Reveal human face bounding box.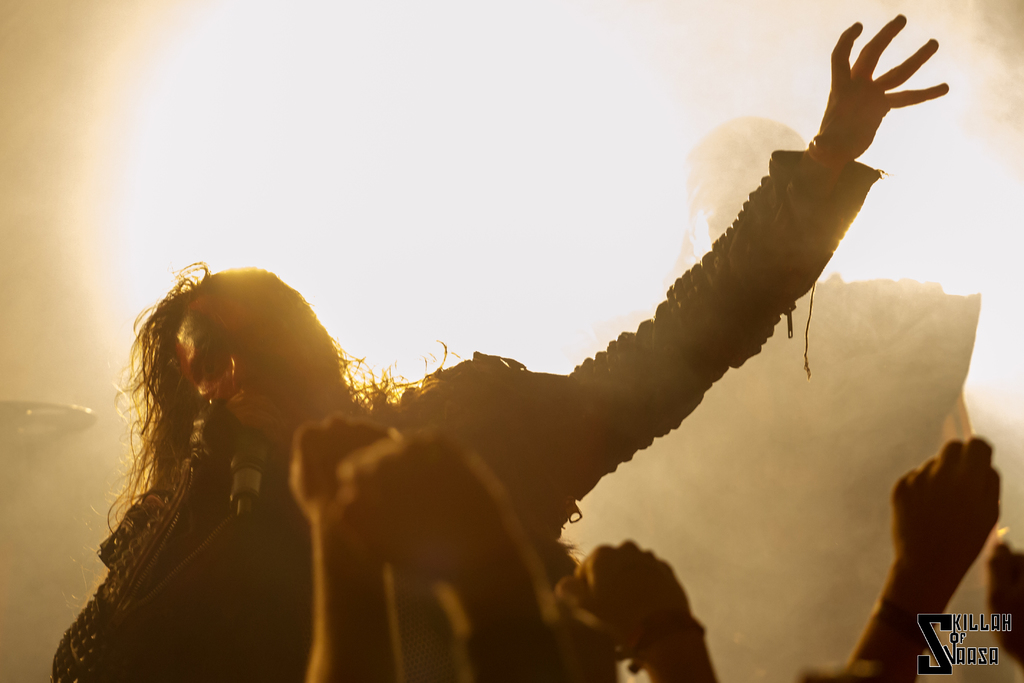
Revealed: [174,298,328,433].
